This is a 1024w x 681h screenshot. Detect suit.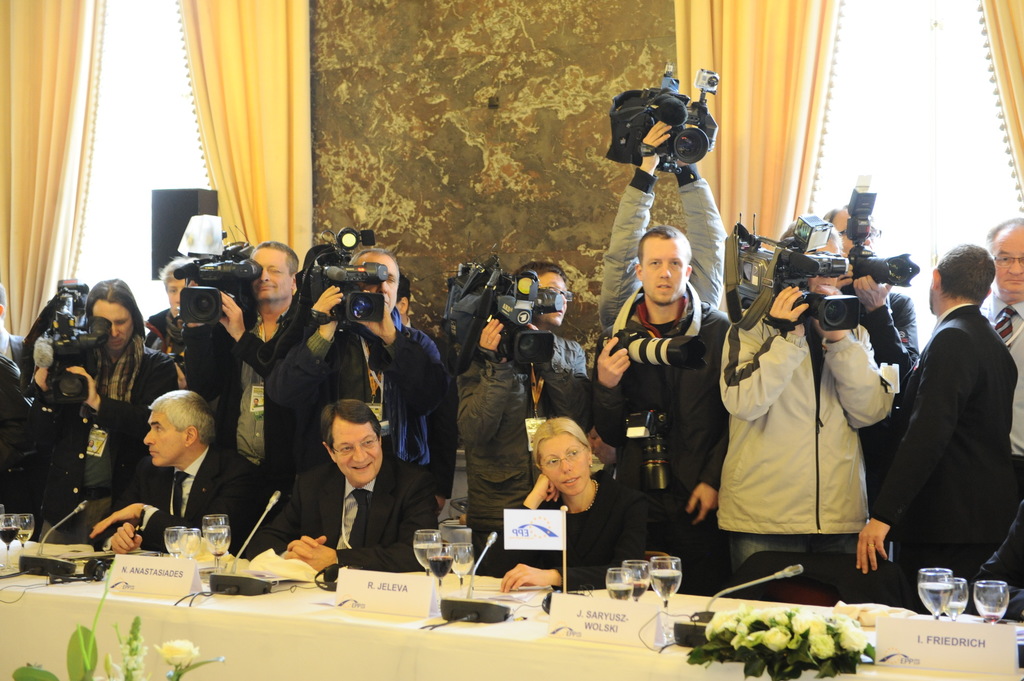
x1=0, y1=326, x2=25, y2=366.
